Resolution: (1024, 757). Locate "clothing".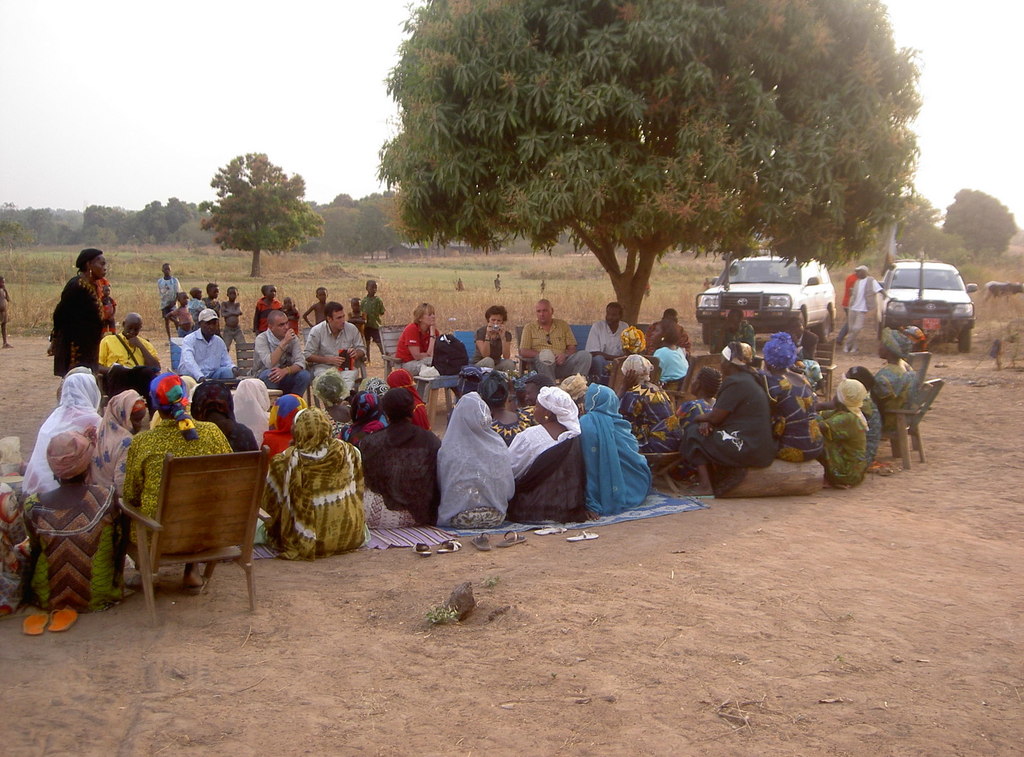
pyautogui.locateOnScreen(51, 272, 102, 378).
